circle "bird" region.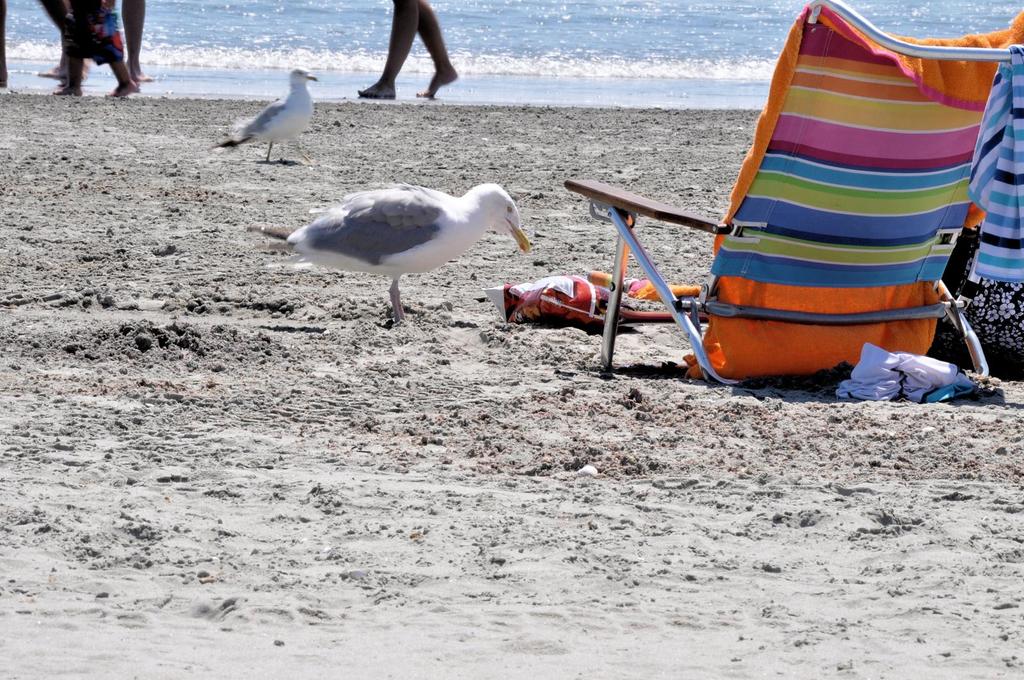
Region: rect(277, 167, 538, 306).
